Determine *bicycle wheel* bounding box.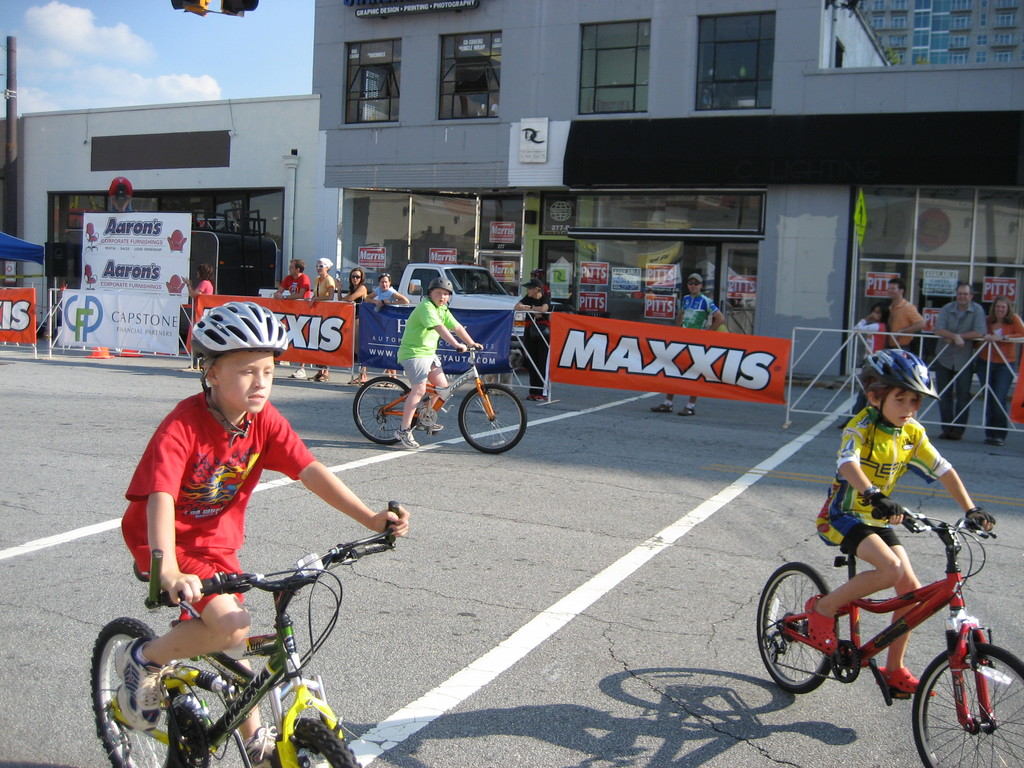
Determined: [left=757, top=563, right=831, bottom=684].
